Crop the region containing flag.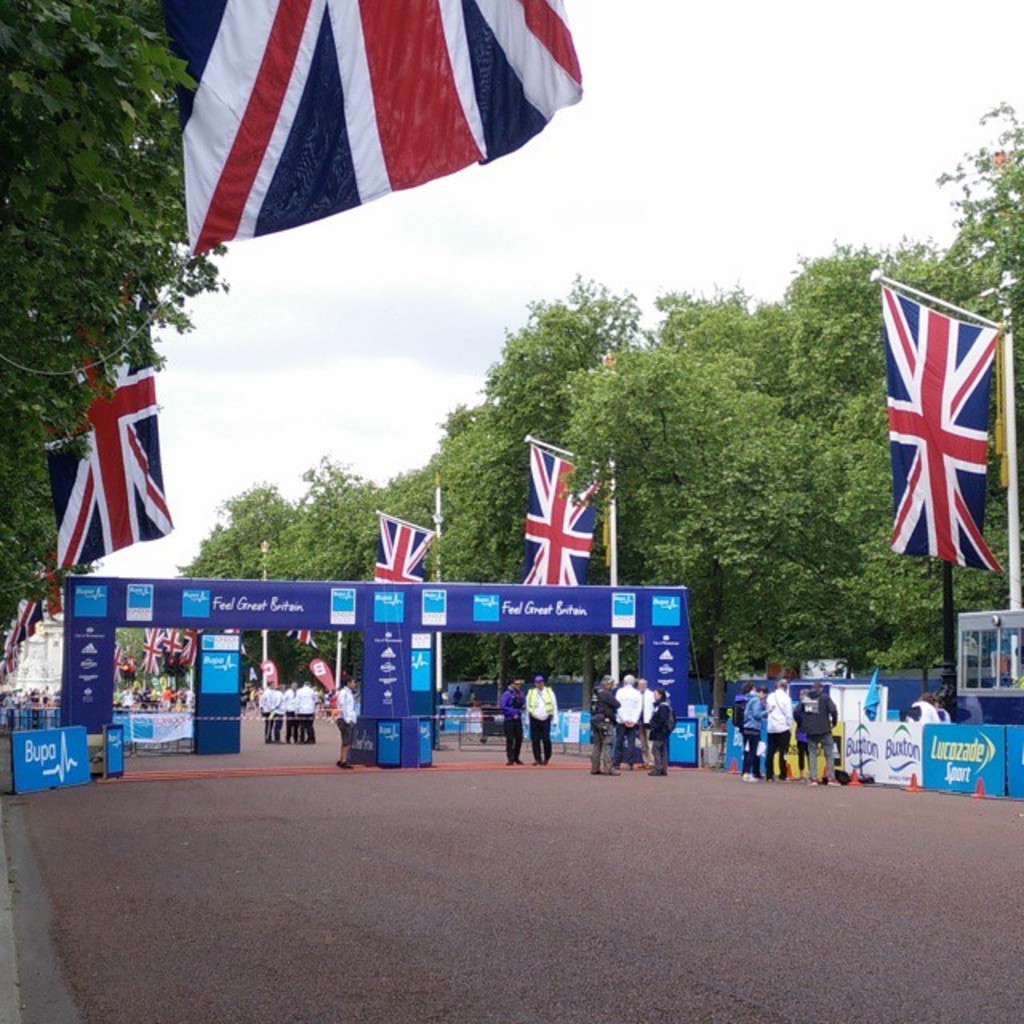
Crop region: box=[0, 563, 66, 678].
